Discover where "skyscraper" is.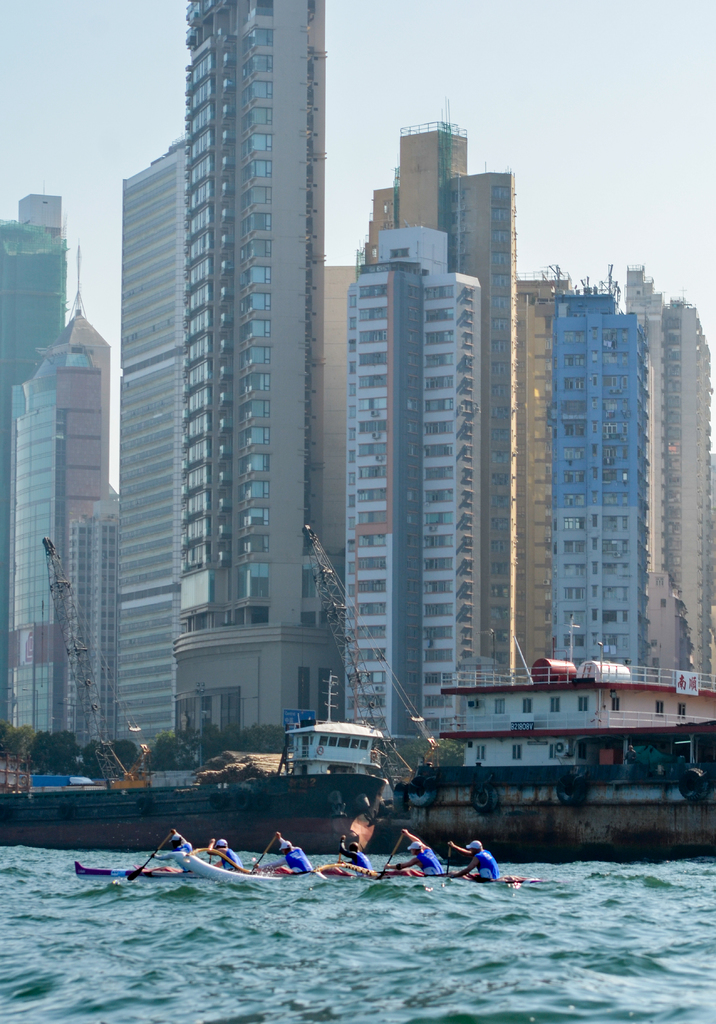
Discovered at pyautogui.locateOnScreen(100, 12, 356, 725).
